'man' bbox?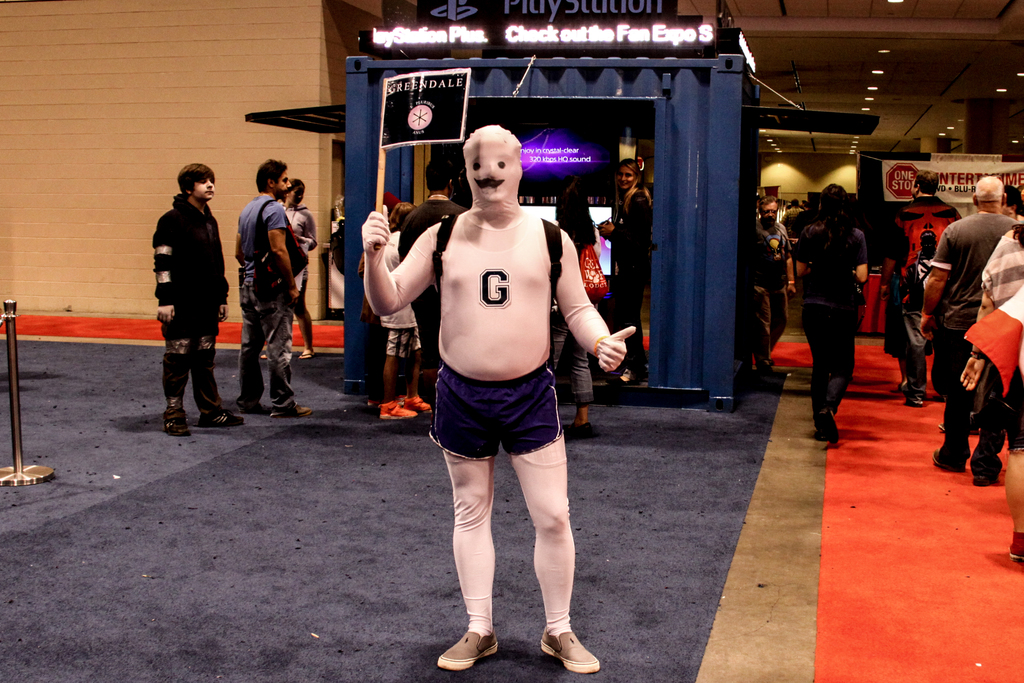
746:192:800:394
